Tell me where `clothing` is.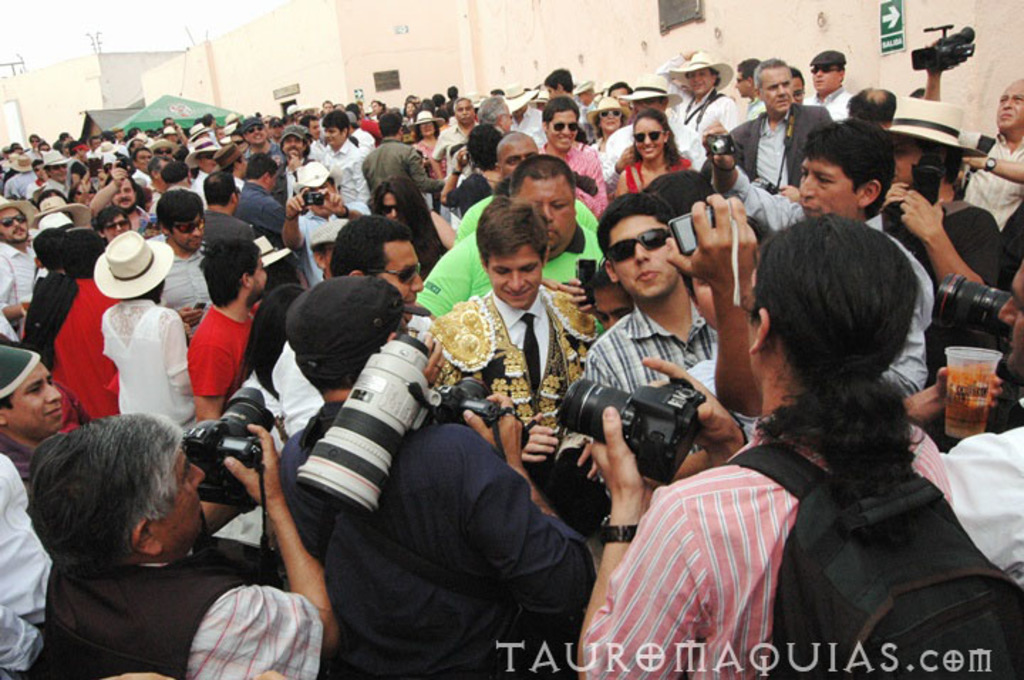
`clothing` is at 421:230:604:320.
